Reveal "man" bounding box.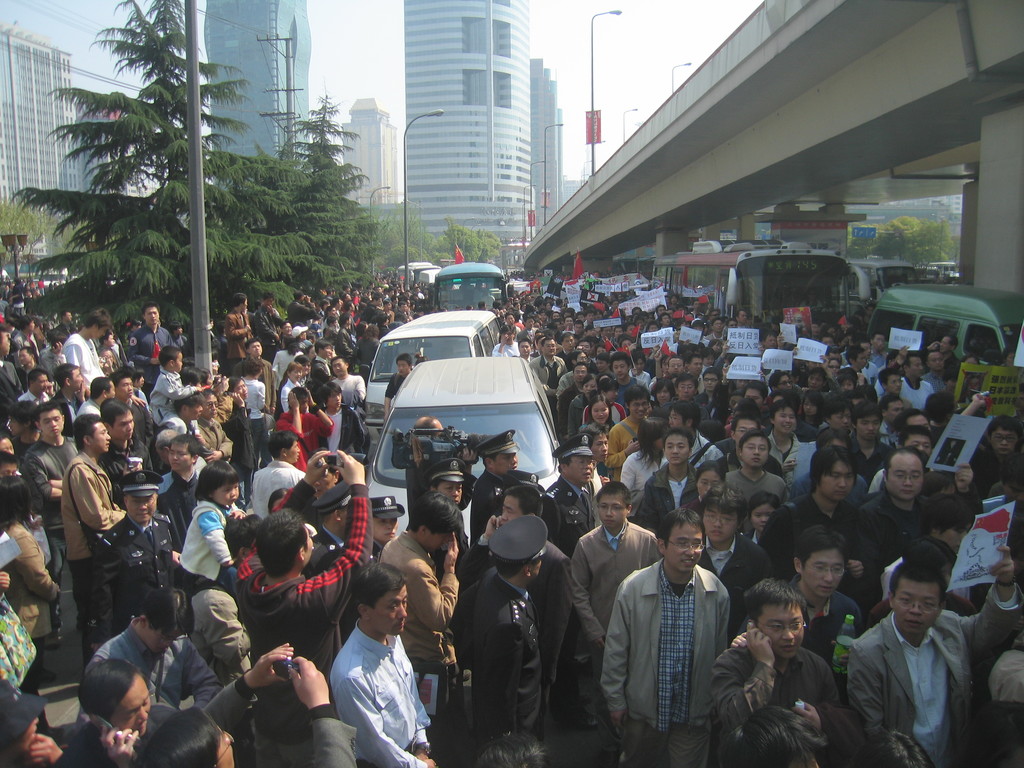
Revealed: l=740, t=524, r=866, b=660.
